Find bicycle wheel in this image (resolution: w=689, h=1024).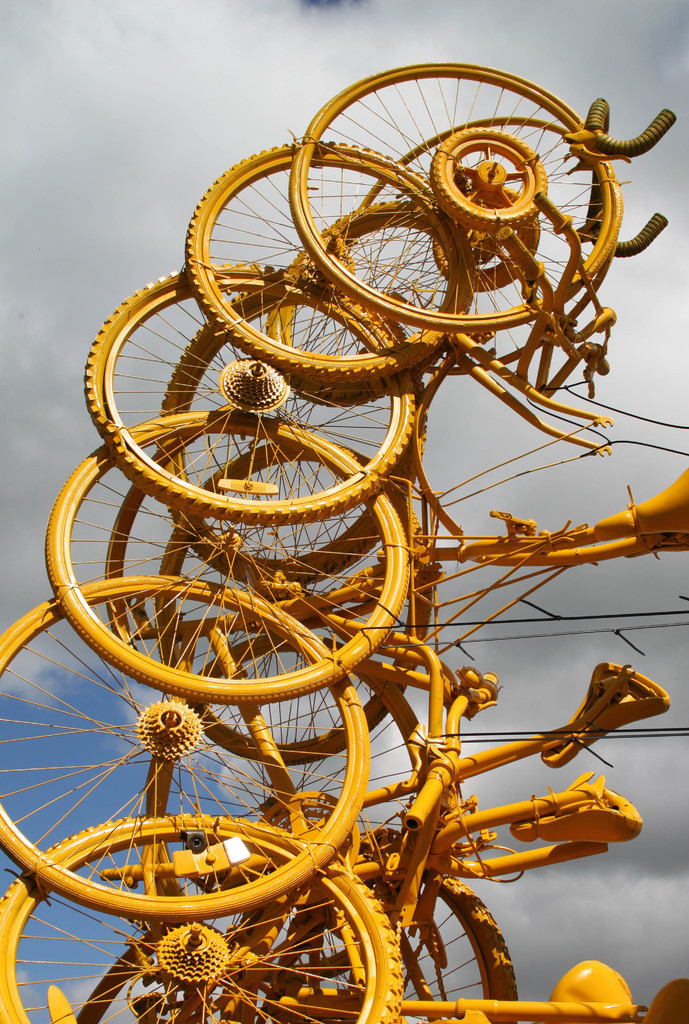
(46, 403, 407, 705).
